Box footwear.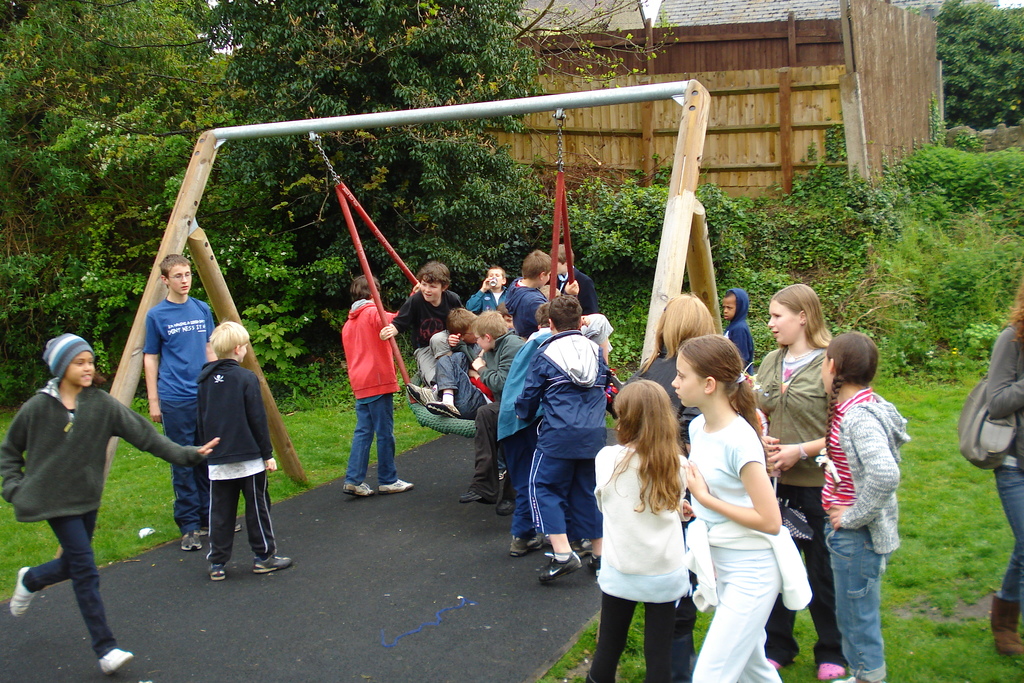
bbox(242, 545, 291, 570).
